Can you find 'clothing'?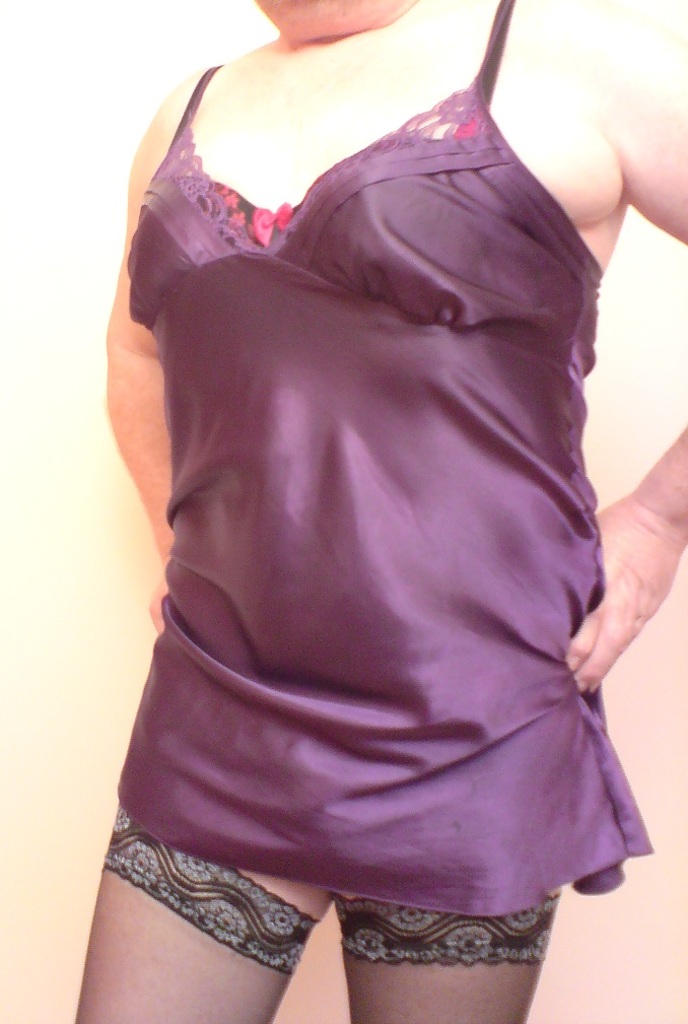
Yes, bounding box: left=98, top=0, right=655, bottom=975.
